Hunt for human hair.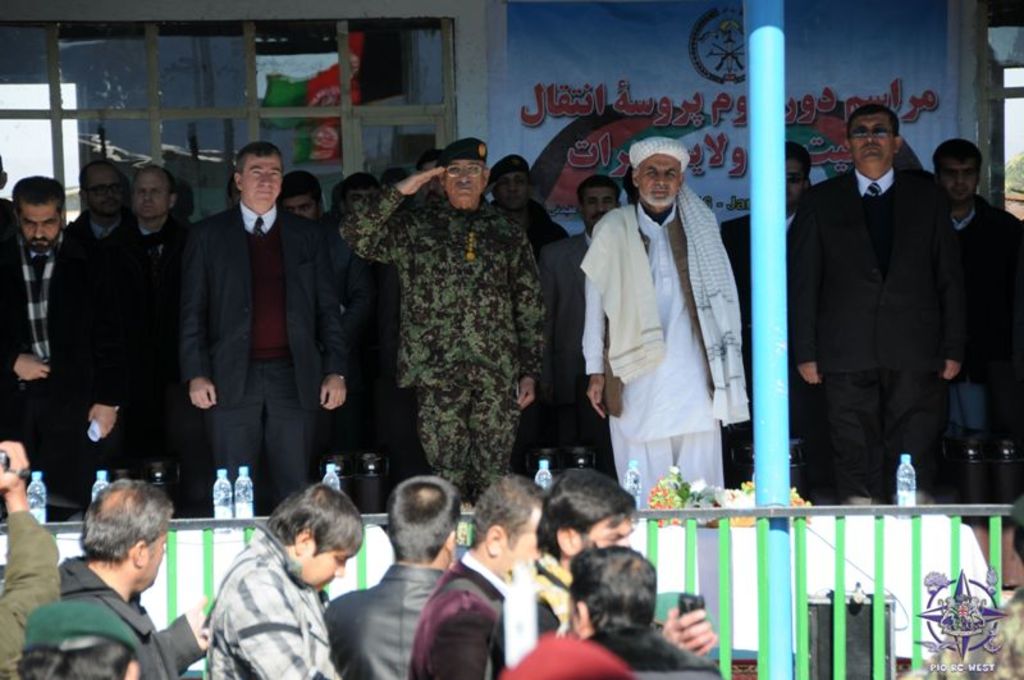
Hunted down at select_region(134, 161, 173, 191).
